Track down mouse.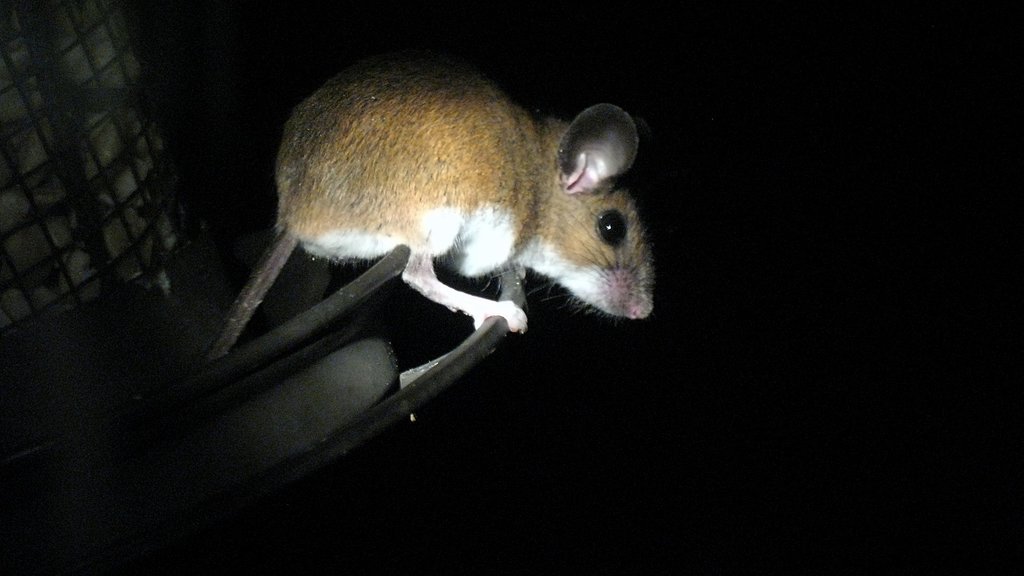
Tracked to BBox(240, 67, 668, 331).
